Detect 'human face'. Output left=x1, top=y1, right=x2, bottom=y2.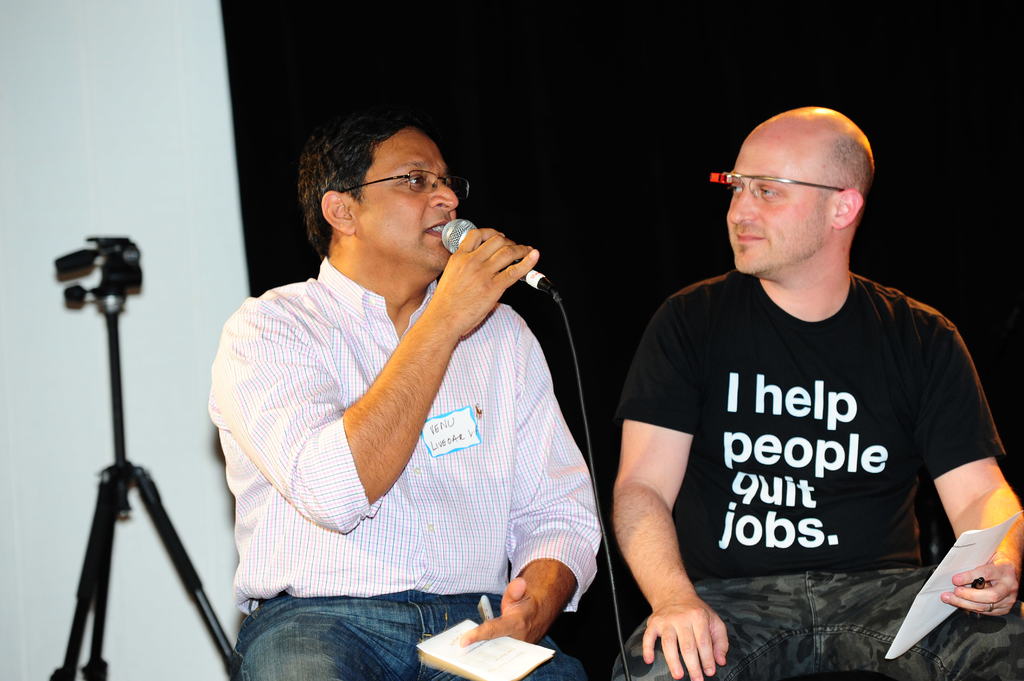
left=726, top=123, right=829, bottom=276.
